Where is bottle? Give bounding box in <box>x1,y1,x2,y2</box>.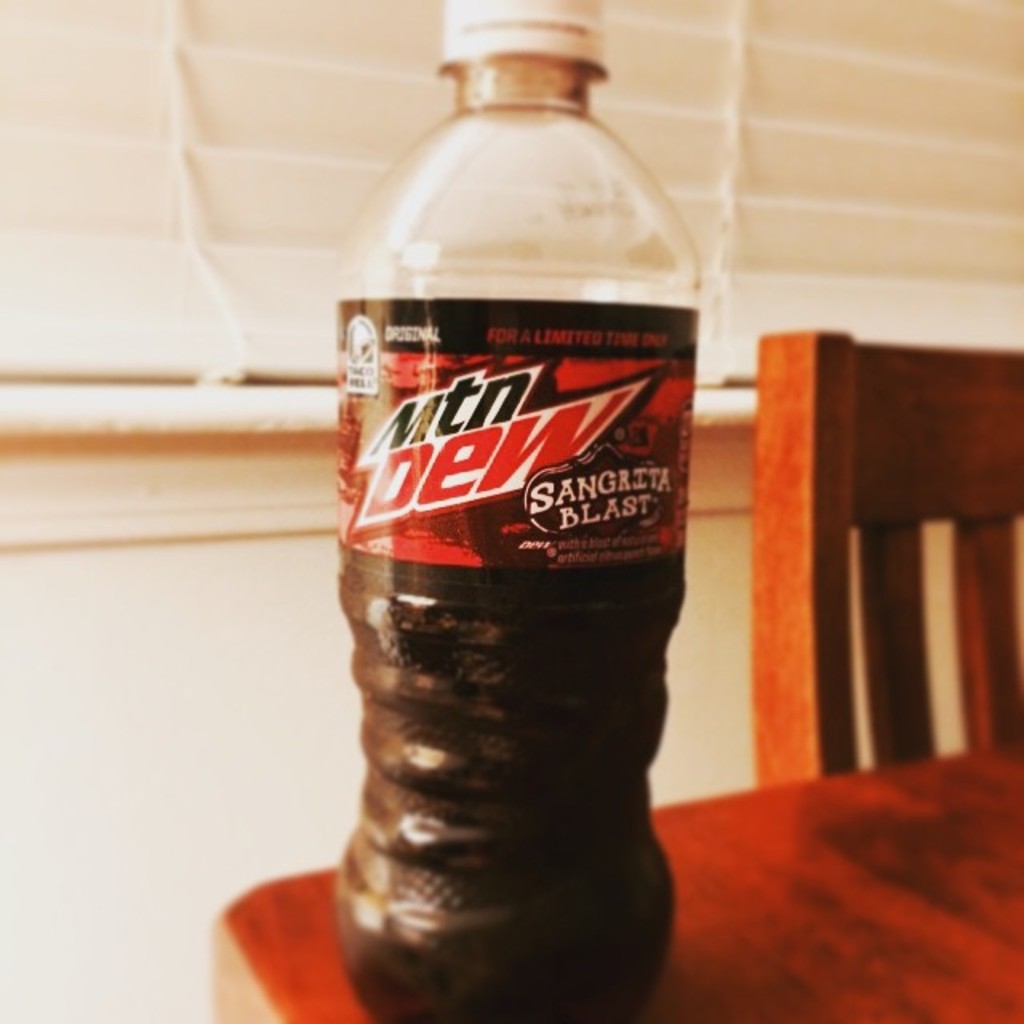
<box>320,13,739,981</box>.
